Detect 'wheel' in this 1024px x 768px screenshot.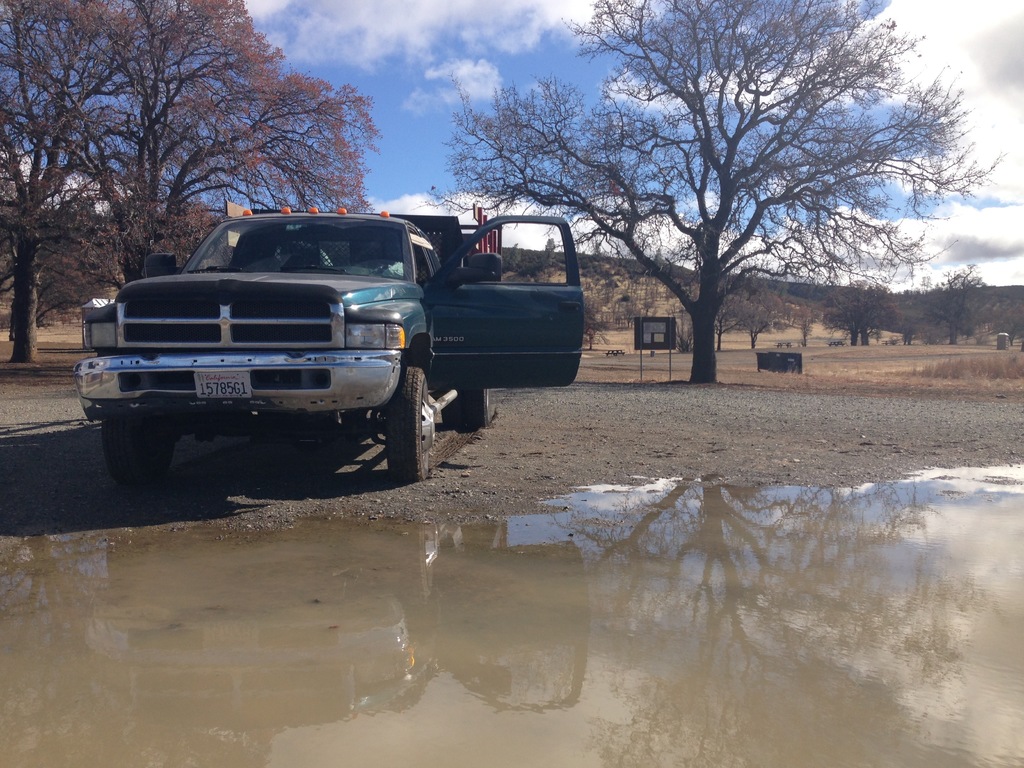
Detection: l=386, t=369, r=438, b=487.
